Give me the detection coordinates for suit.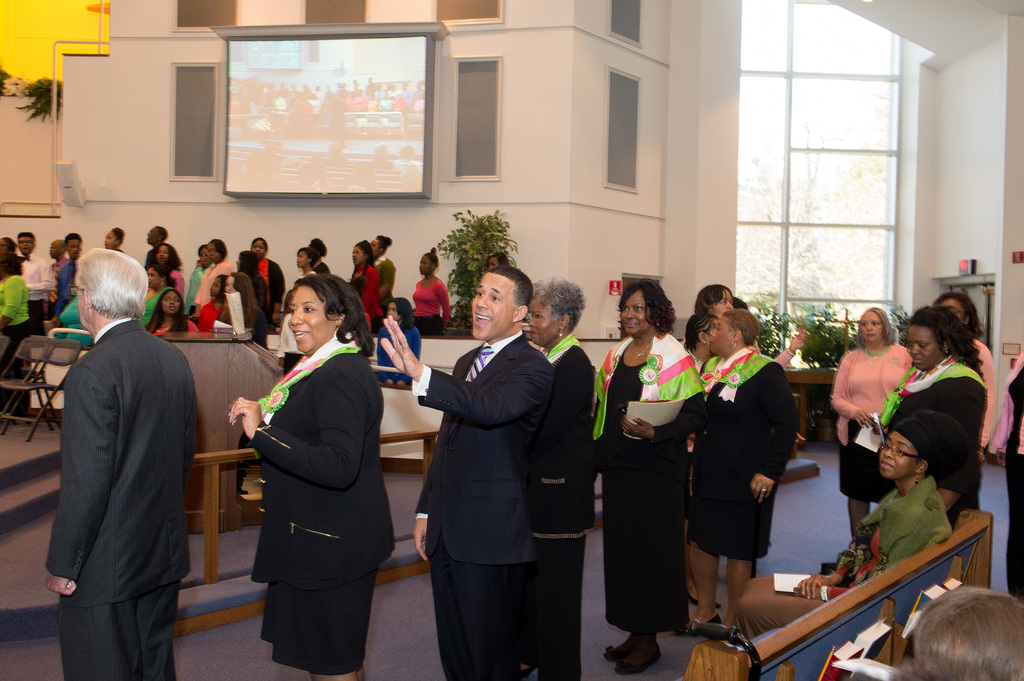
x1=242 y1=338 x2=394 y2=588.
